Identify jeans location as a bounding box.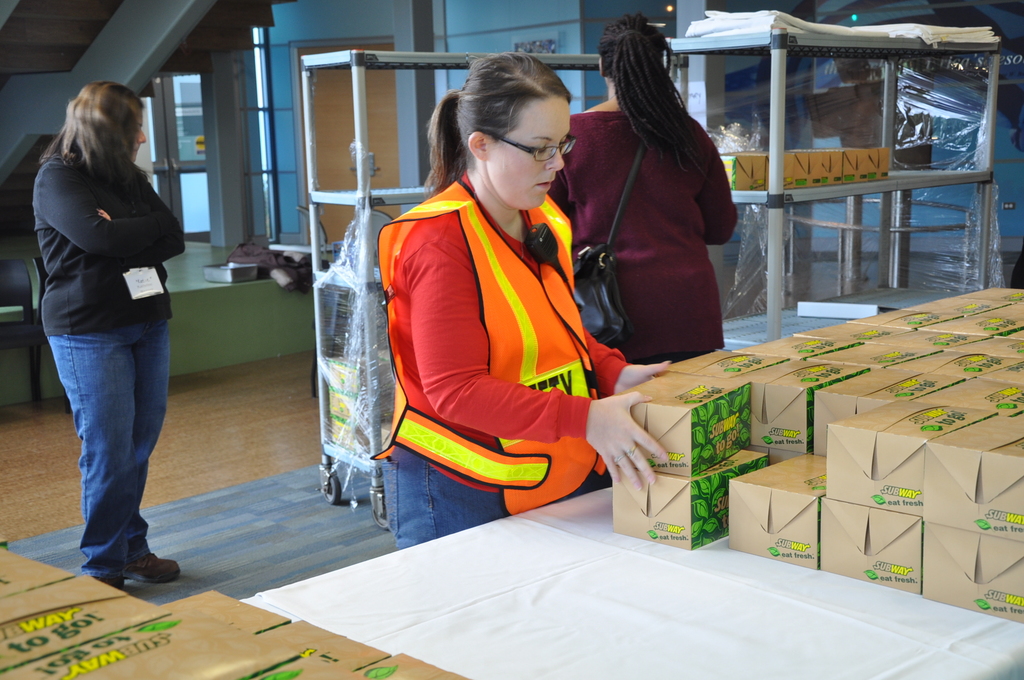
l=39, t=319, r=163, b=583.
